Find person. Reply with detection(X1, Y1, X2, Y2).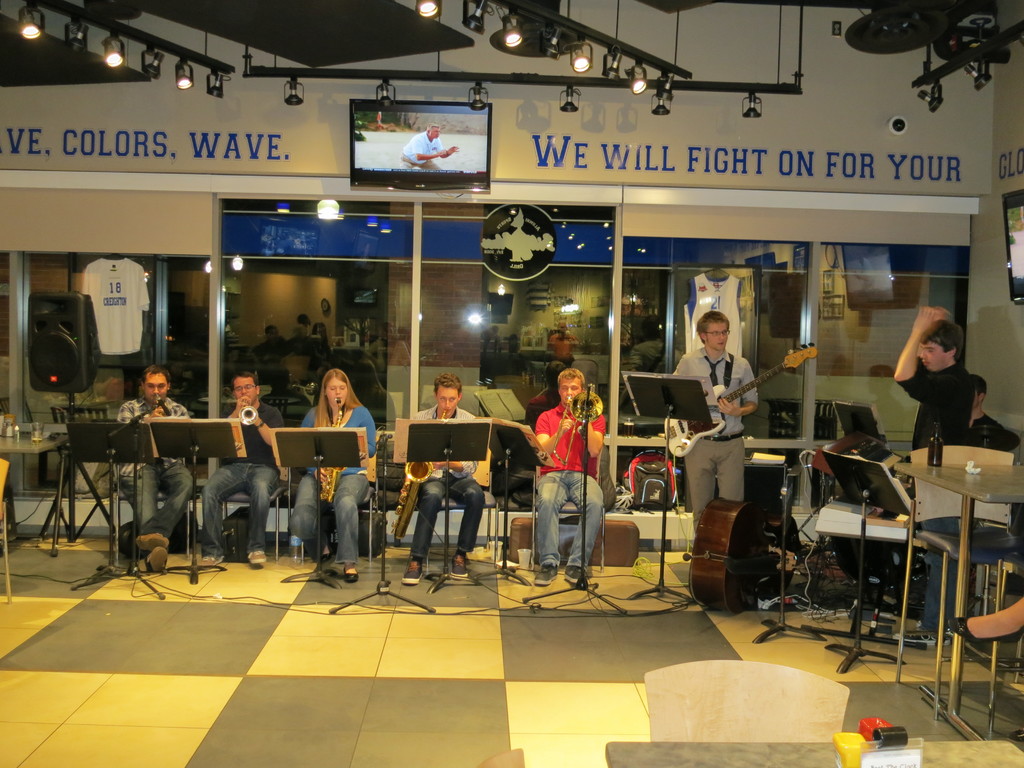
detection(394, 372, 534, 590).
